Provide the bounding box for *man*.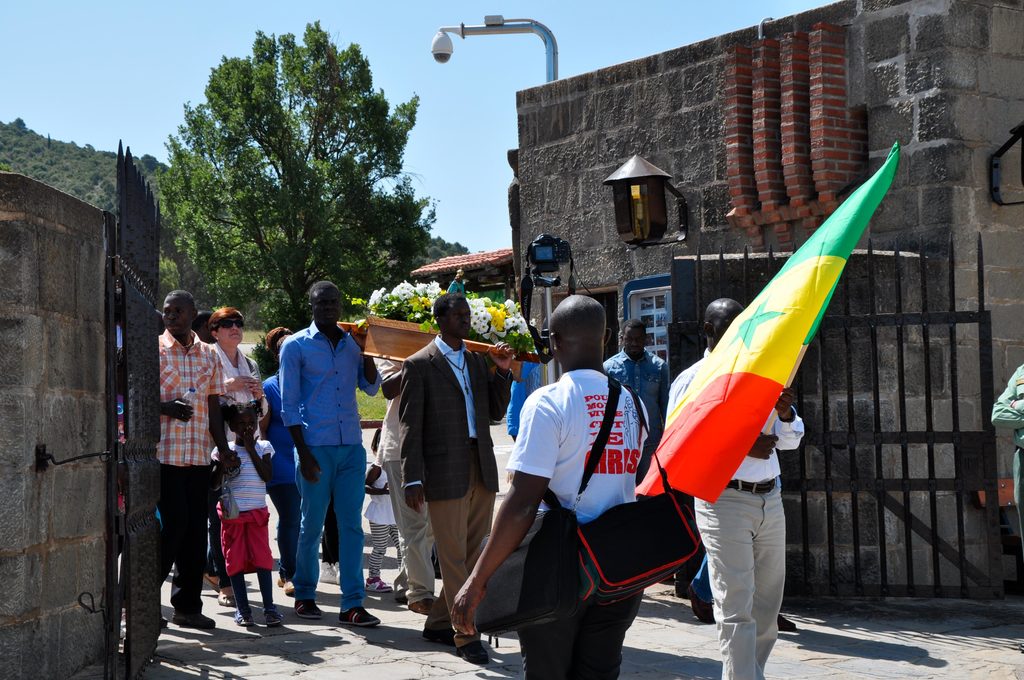
left=153, top=286, right=237, bottom=626.
